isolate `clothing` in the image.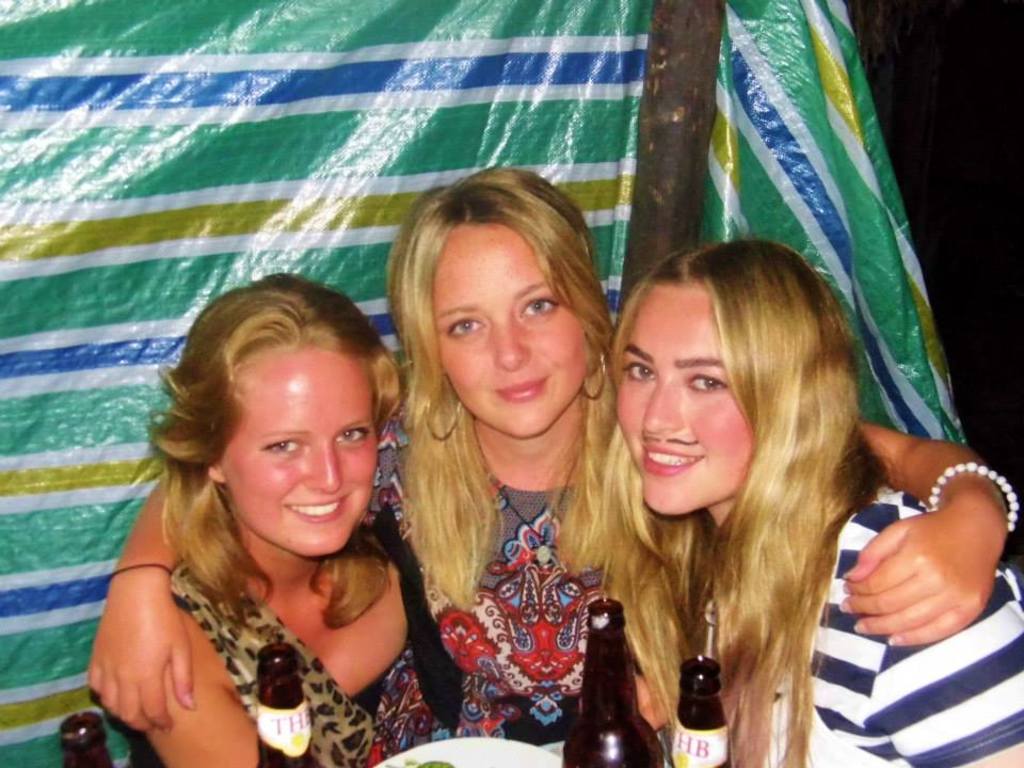
Isolated region: <box>675,496,1023,767</box>.
